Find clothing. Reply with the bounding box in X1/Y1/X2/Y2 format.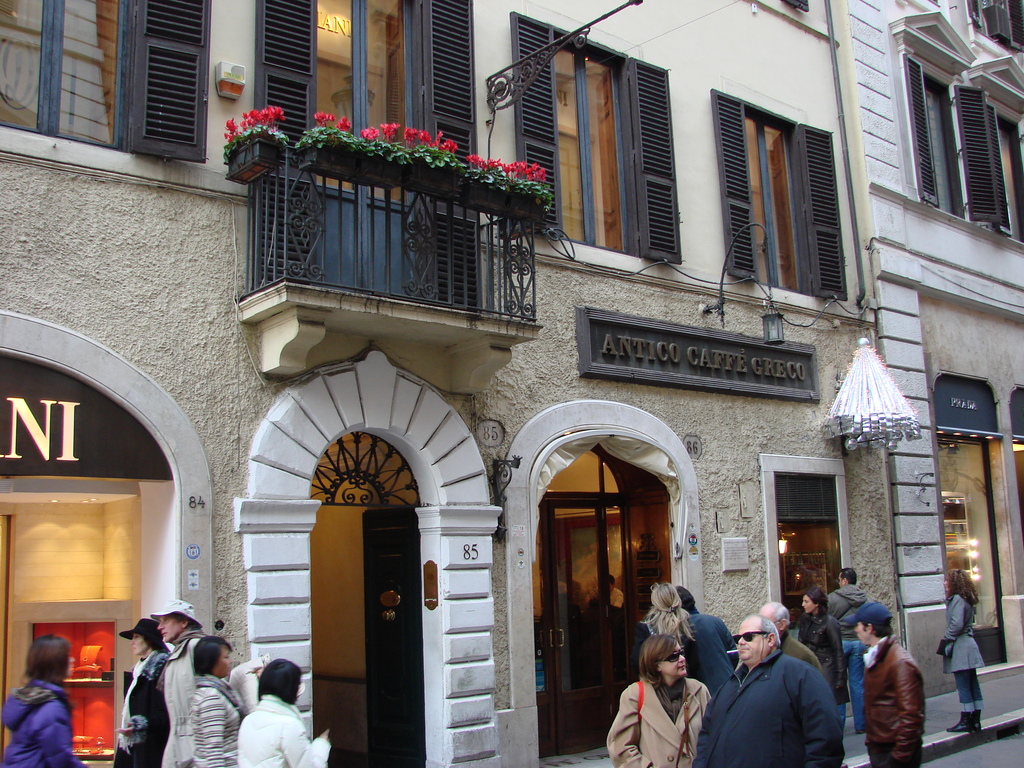
0/674/104/767.
